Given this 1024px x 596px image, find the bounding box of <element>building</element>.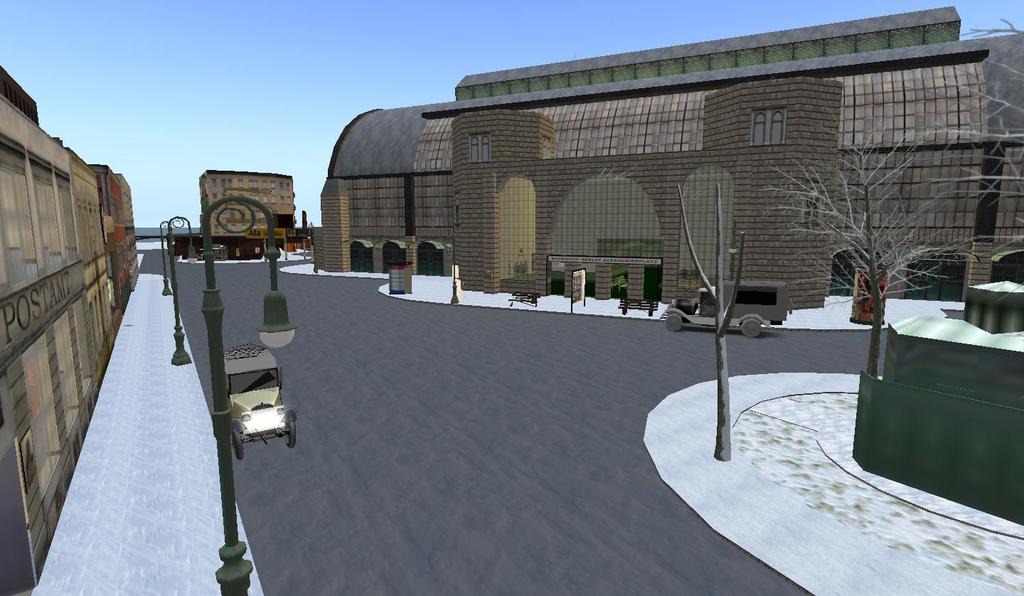
(313, 6, 1023, 312).
